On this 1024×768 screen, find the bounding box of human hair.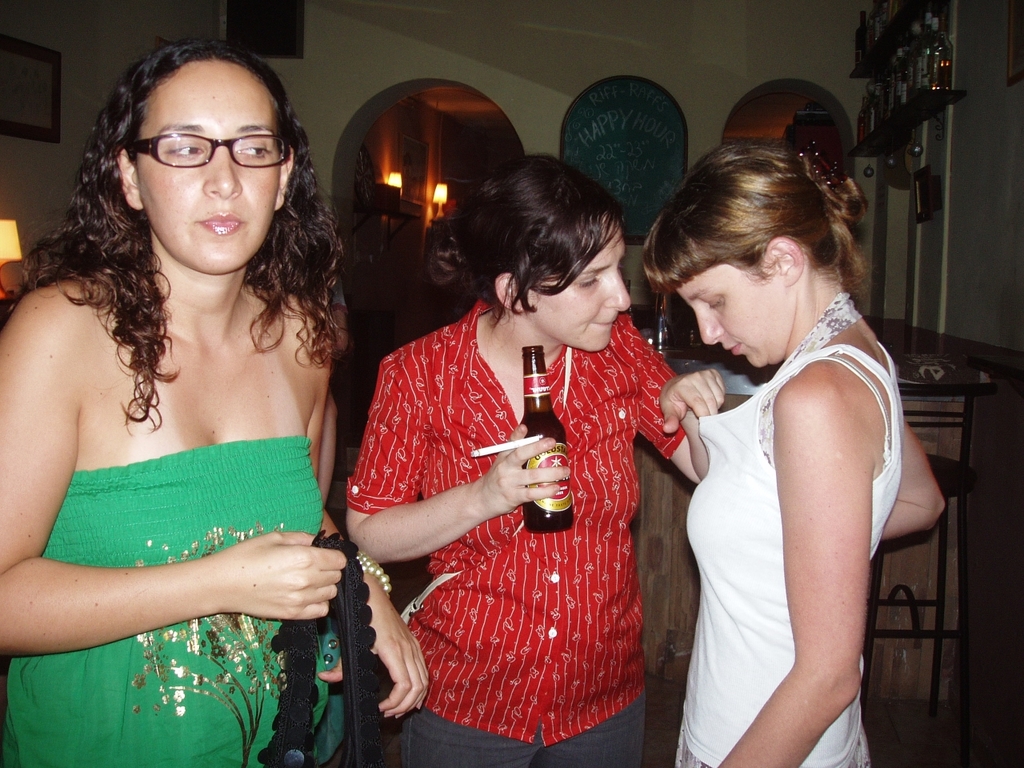
Bounding box: box(636, 138, 860, 294).
